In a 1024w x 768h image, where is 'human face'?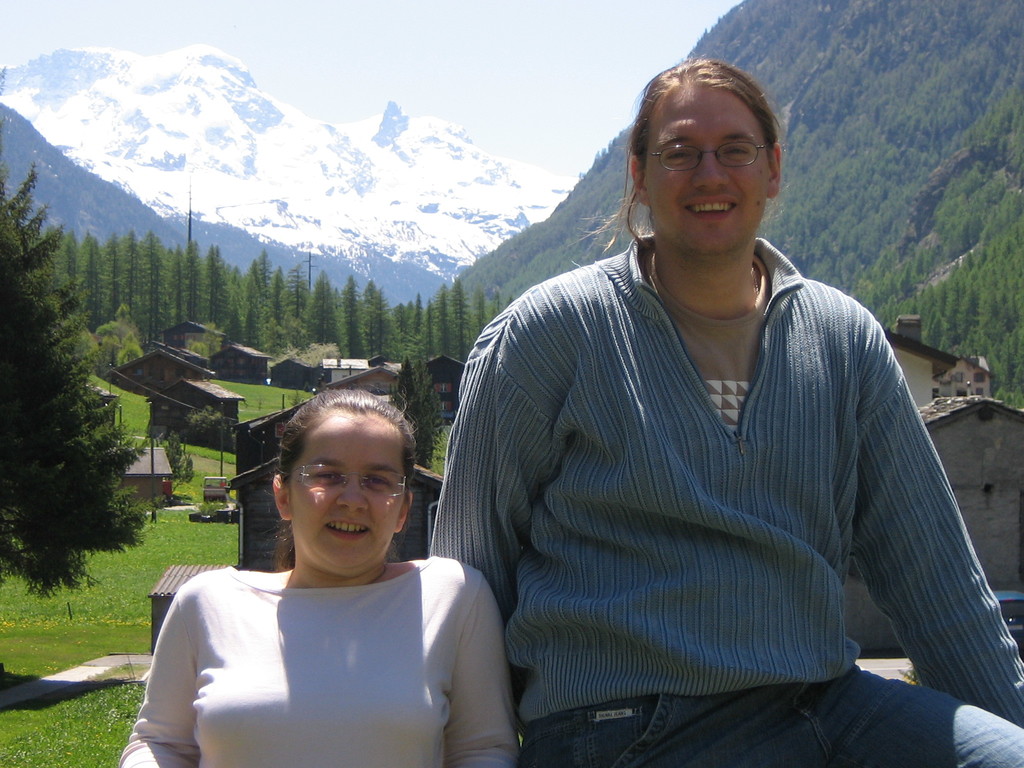
x1=292 y1=416 x2=401 y2=568.
